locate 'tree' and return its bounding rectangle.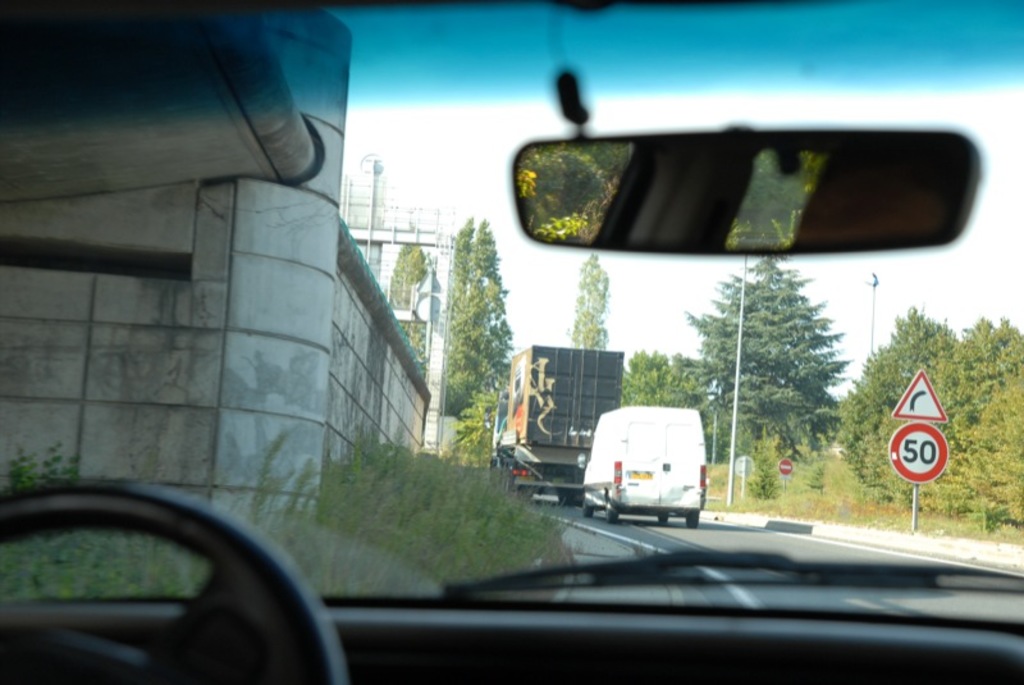
443:219:516:465.
